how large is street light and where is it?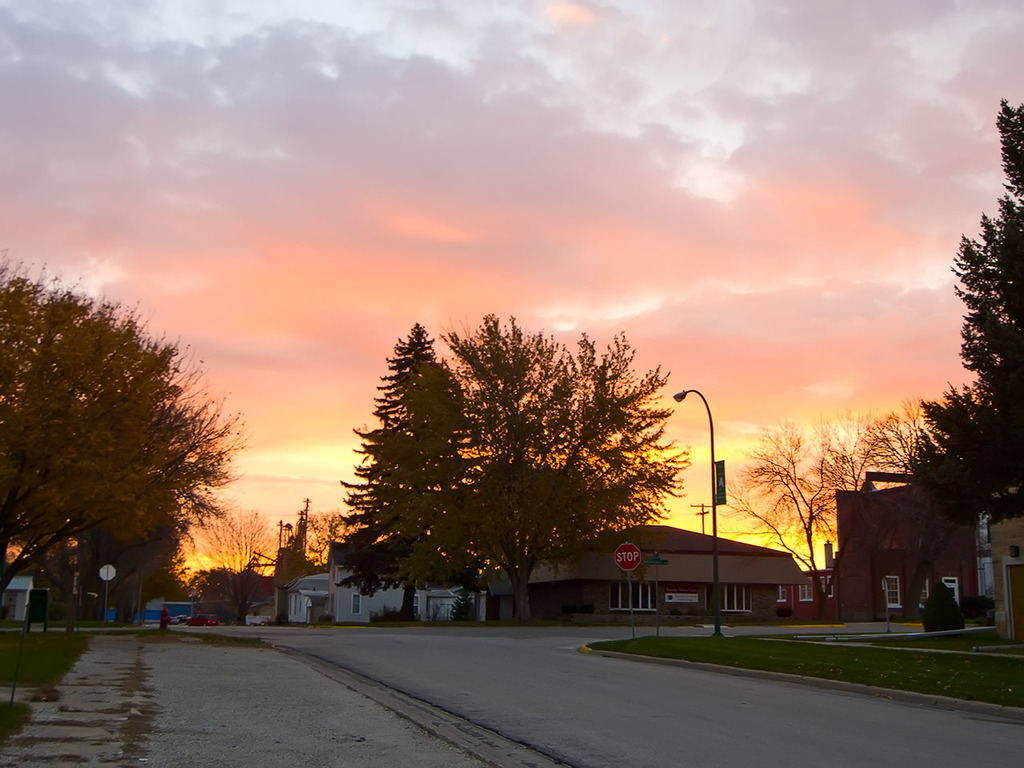
Bounding box: <region>666, 346, 763, 601</region>.
